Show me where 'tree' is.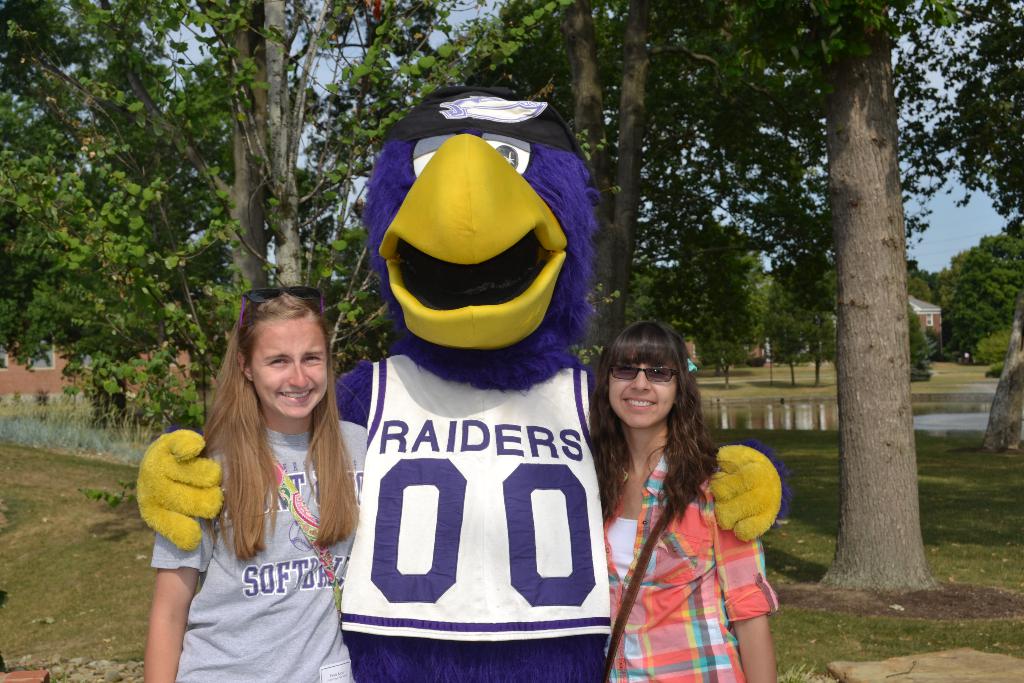
'tree' is at [771, 254, 845, 368].
